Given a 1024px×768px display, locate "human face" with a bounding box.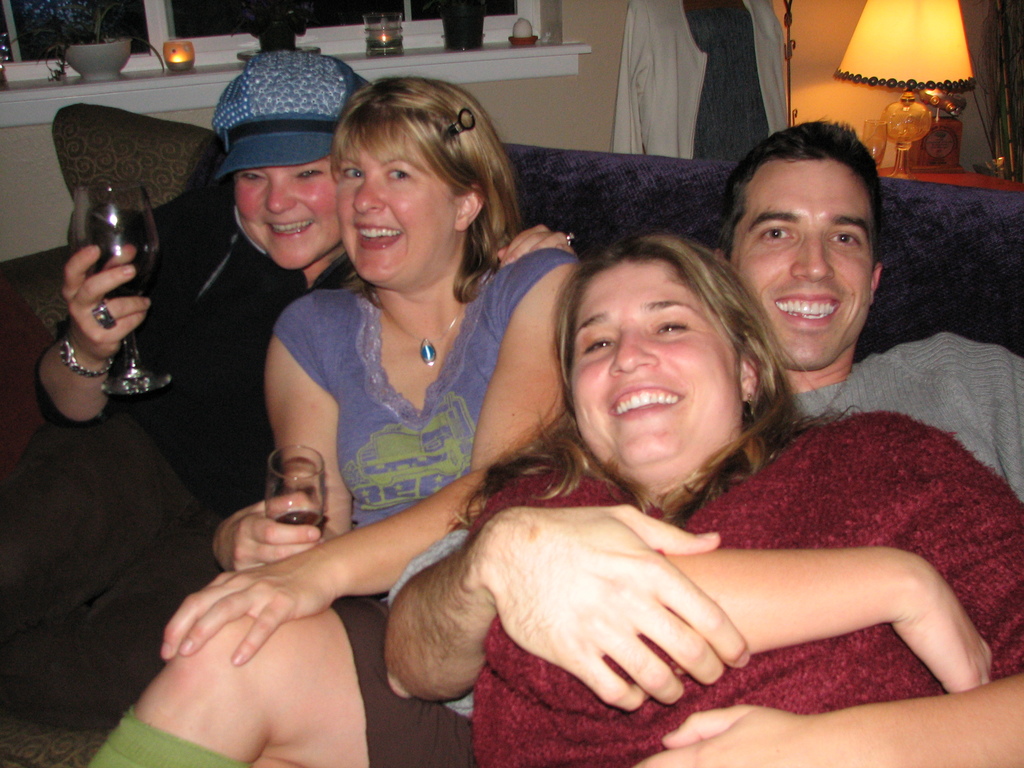
Located: 720 152 875 378.
